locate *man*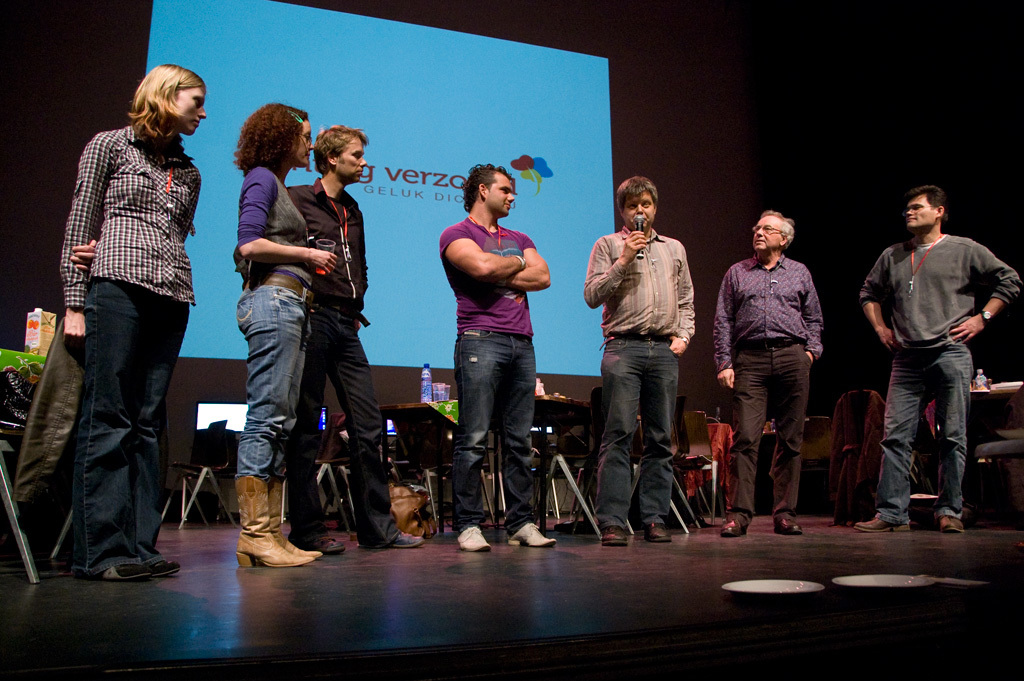
439,166,552,549
